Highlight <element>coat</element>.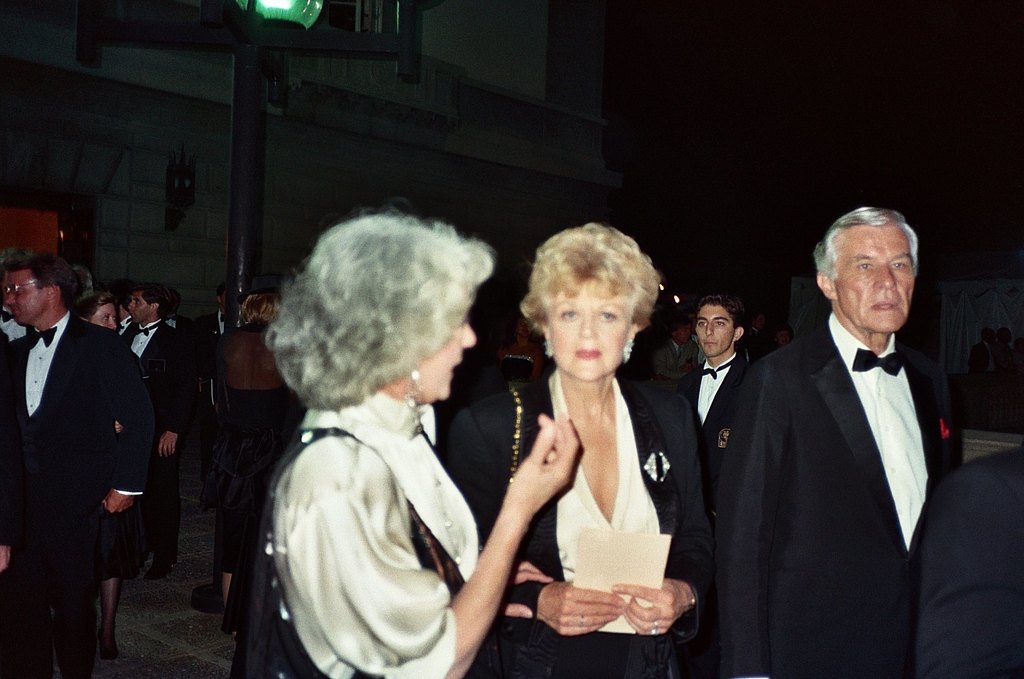
Highlighted region: (440,353,701,673).
